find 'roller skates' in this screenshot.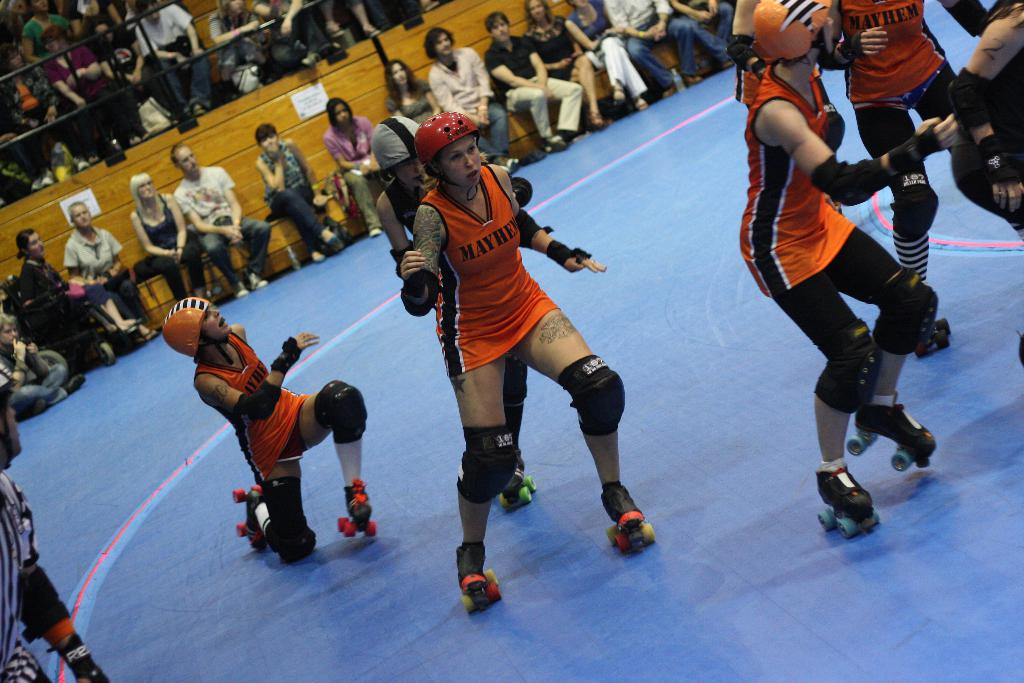
The bounding box for 'roller skates' is [916,316,952,363].
